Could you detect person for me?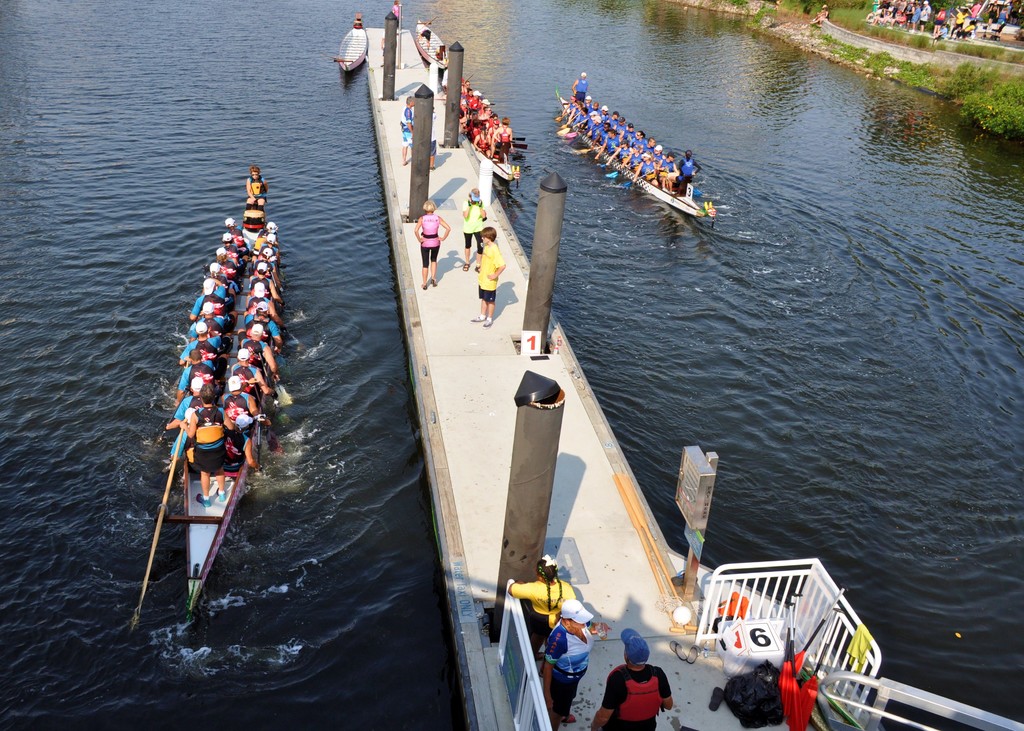
Detection result: <region>403, 98, 415, 165</region>.
